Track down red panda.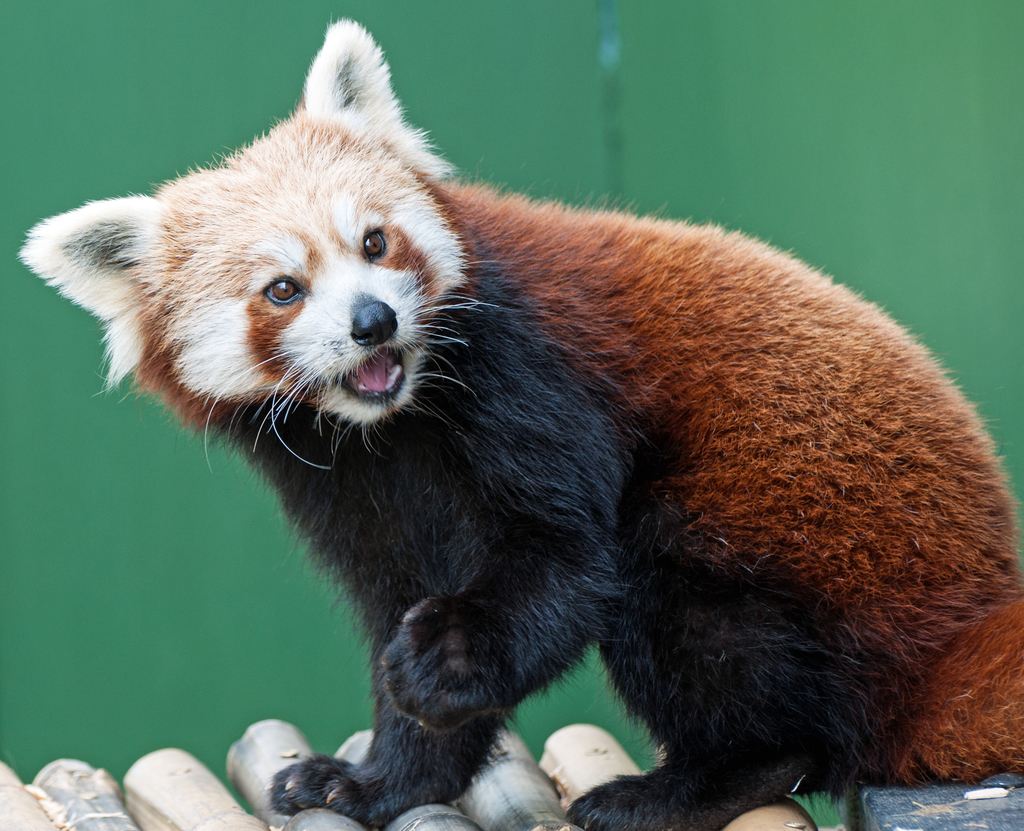
Tracked to bbox=[18, 16, 1023, 830].
